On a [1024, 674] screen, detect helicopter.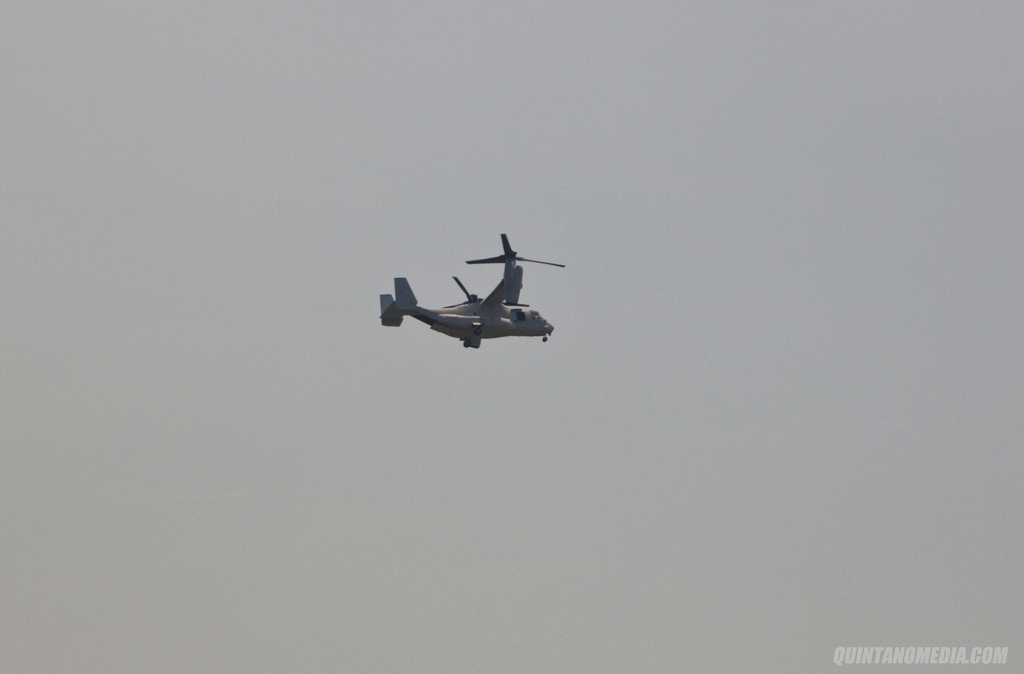
x1=371 y1=233 x2=584 y2=361.
